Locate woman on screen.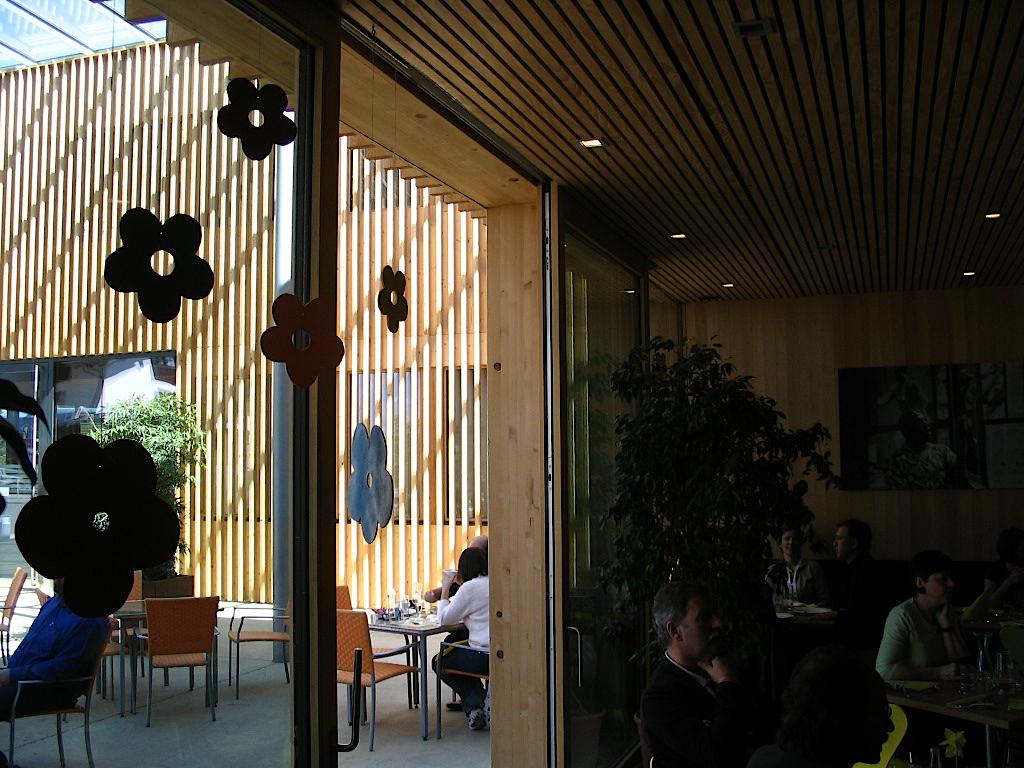
On screen at [left=432, top=547, right=493, bottom=732].
